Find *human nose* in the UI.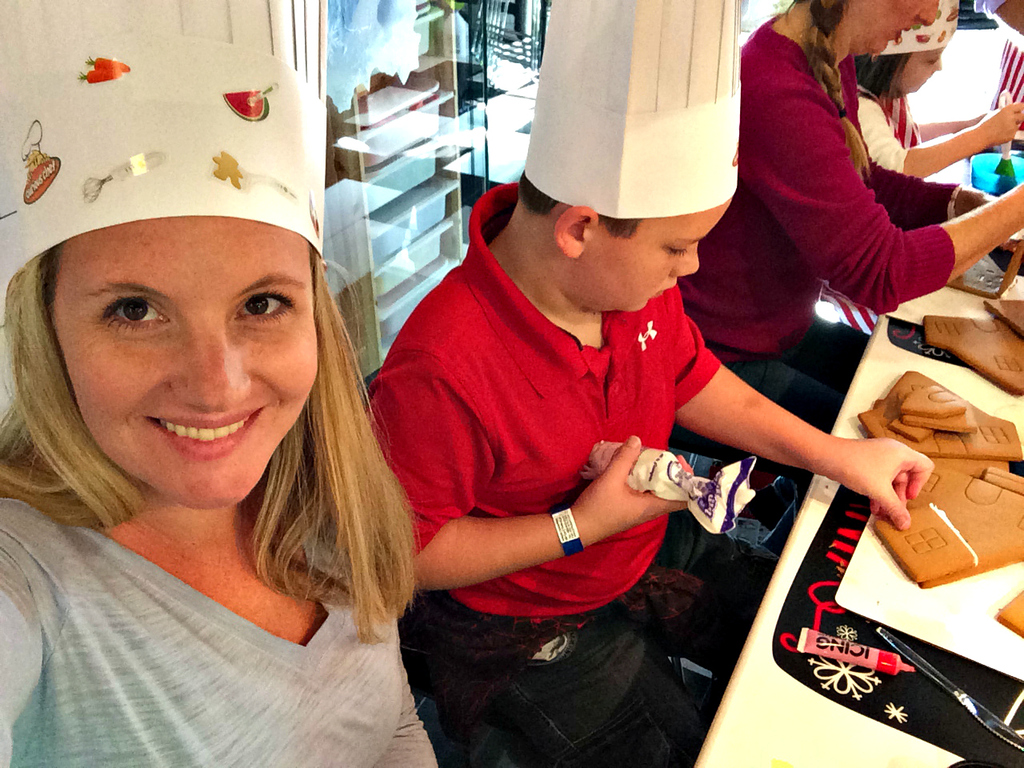
UI element at left=155, top=326, right=247, bottom=417.
